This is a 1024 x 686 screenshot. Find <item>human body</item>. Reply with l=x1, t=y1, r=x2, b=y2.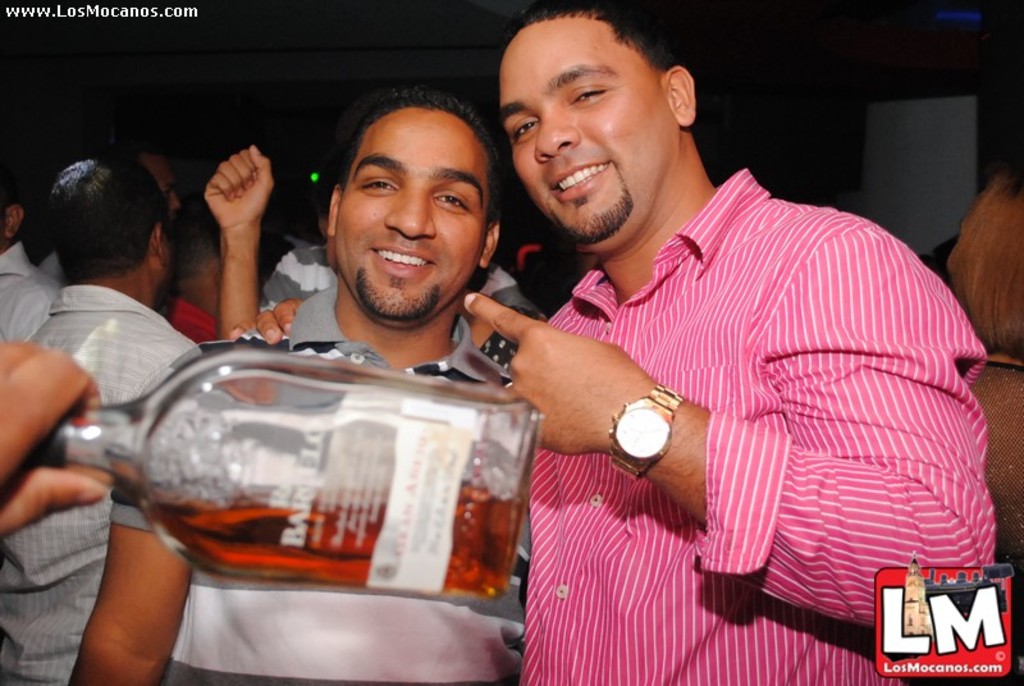
l=481, t=45, r=970, b=674.
